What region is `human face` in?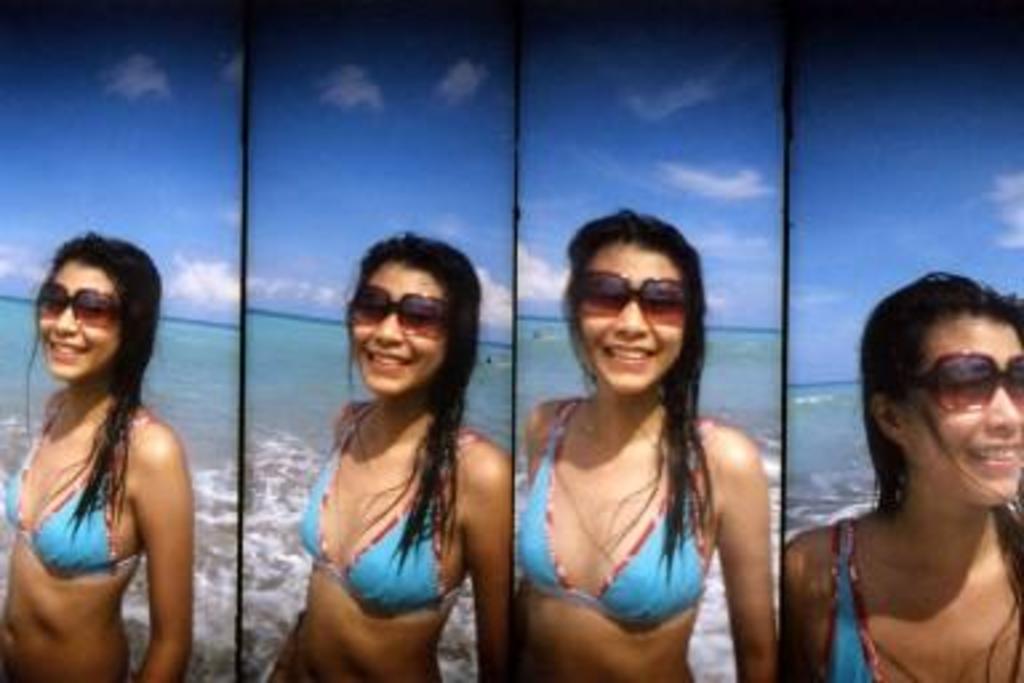
Rect(581, 235, 683, 392).
